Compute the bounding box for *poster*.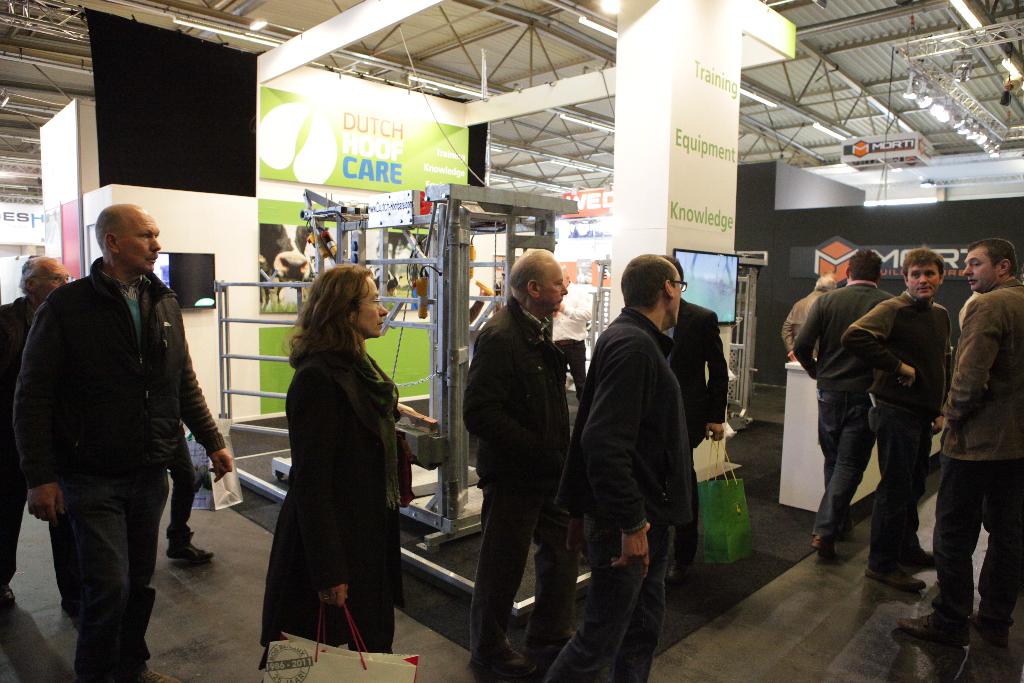
63 190 88 272.
